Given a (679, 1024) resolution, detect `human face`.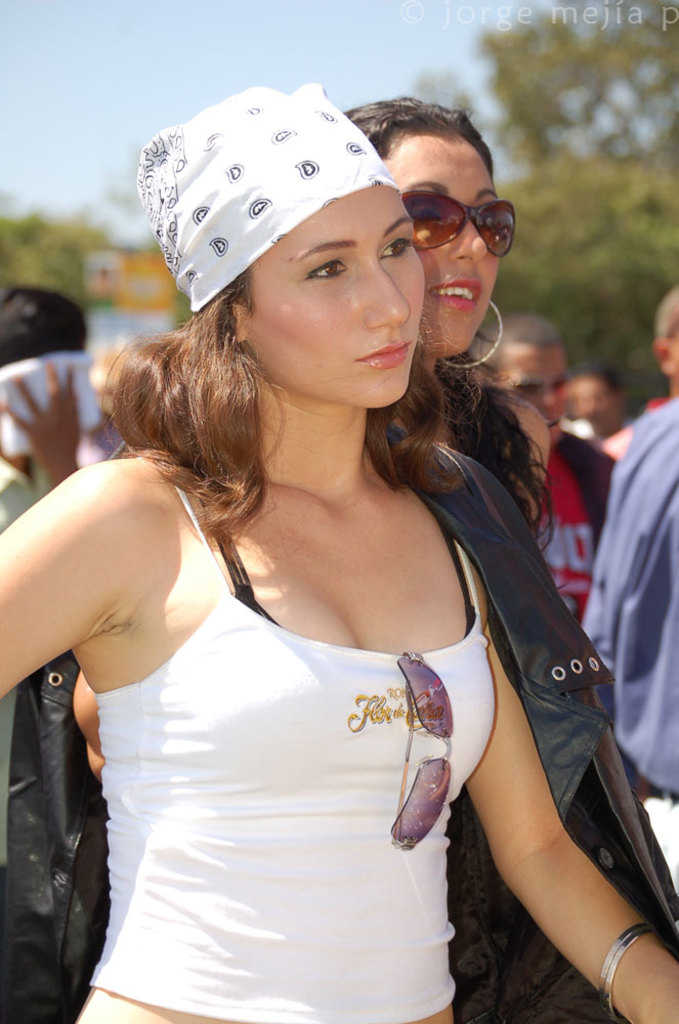
crop(385, 140, 501, 350).
